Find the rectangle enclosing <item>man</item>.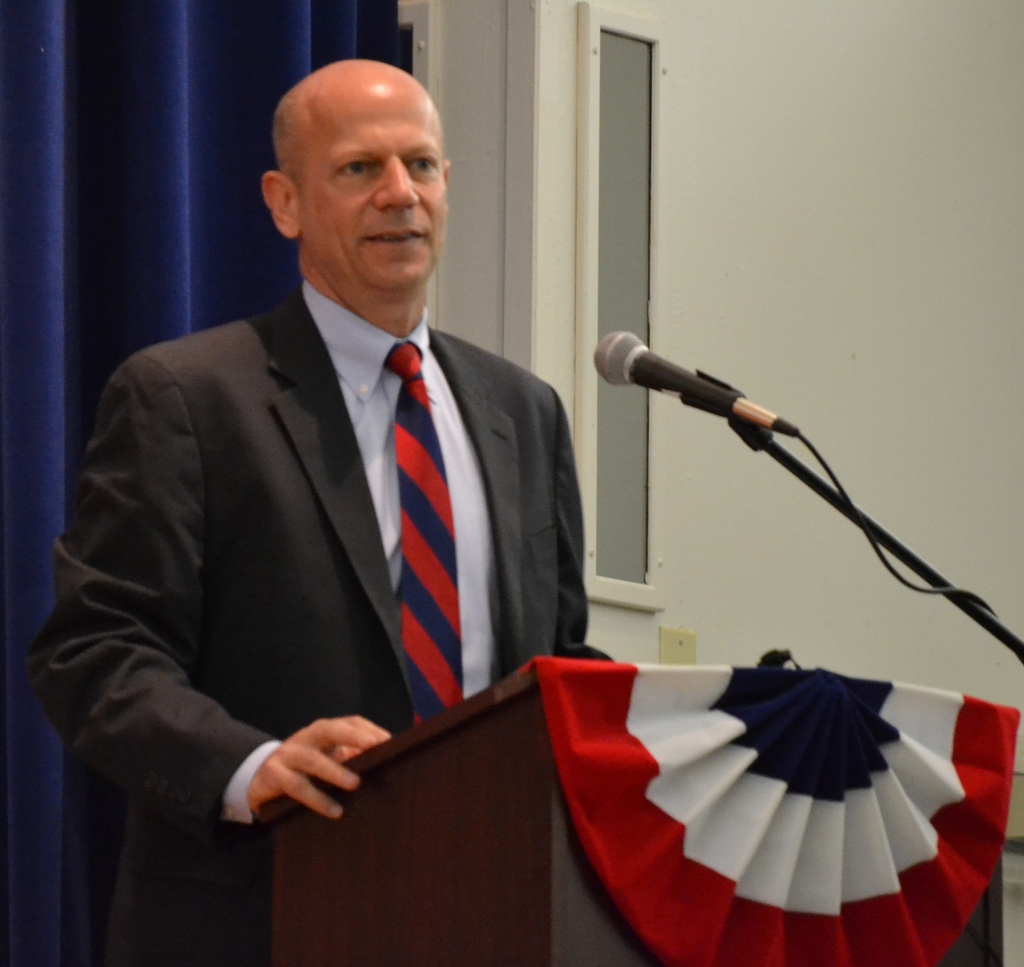
{"left": 26, "top": 69, "right": 657, "bottom": 966}.
